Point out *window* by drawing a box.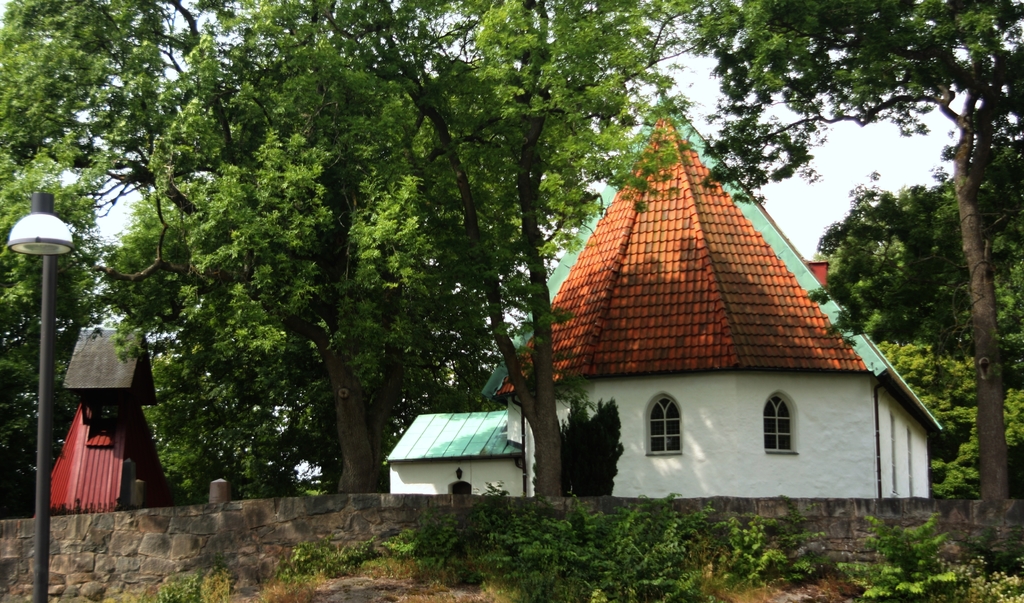
bbox=(647, 397, 678, 450).
